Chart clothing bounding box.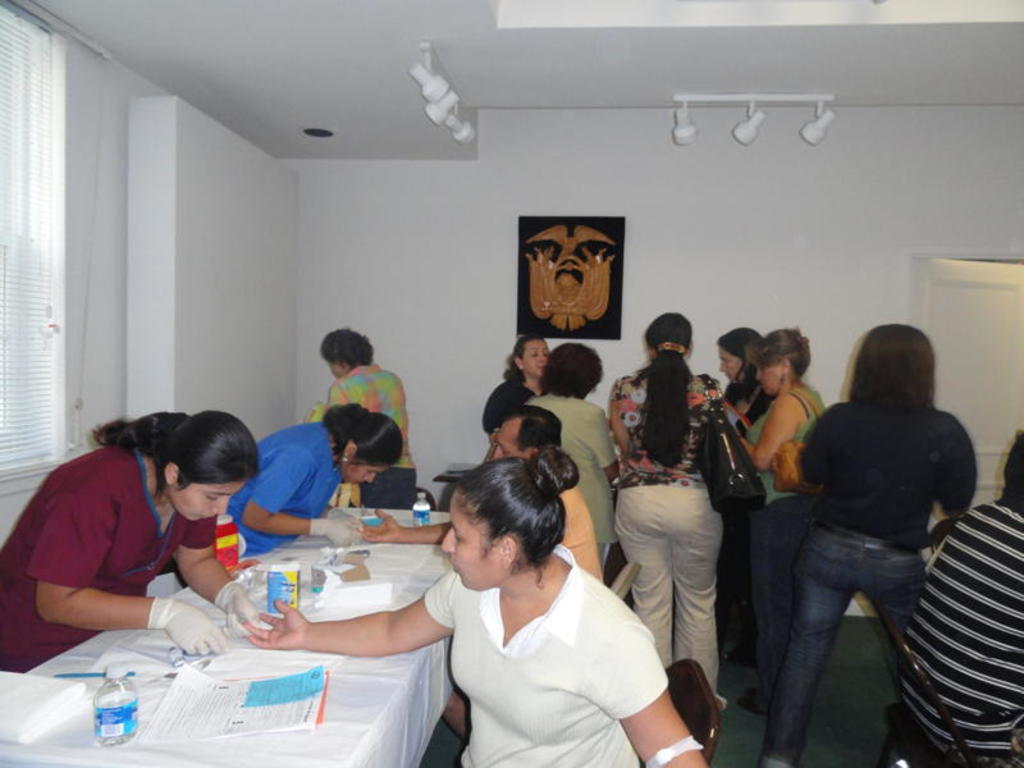
Charted: (325,367,419,466).
